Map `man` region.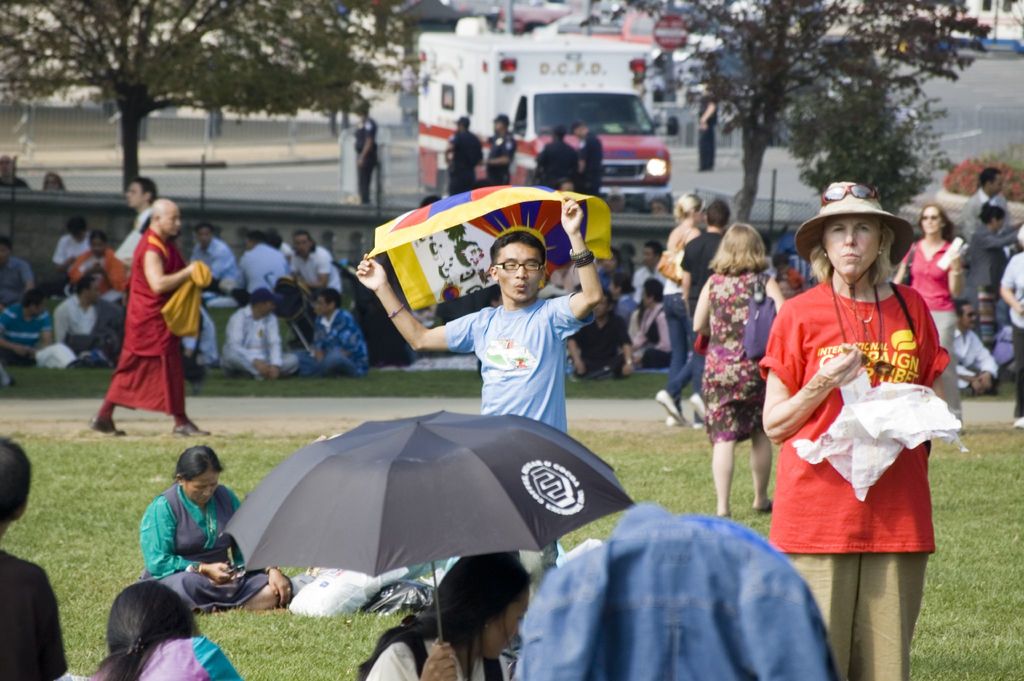
Mapped to x1=216 y1=288 x2=296 y2=379.
